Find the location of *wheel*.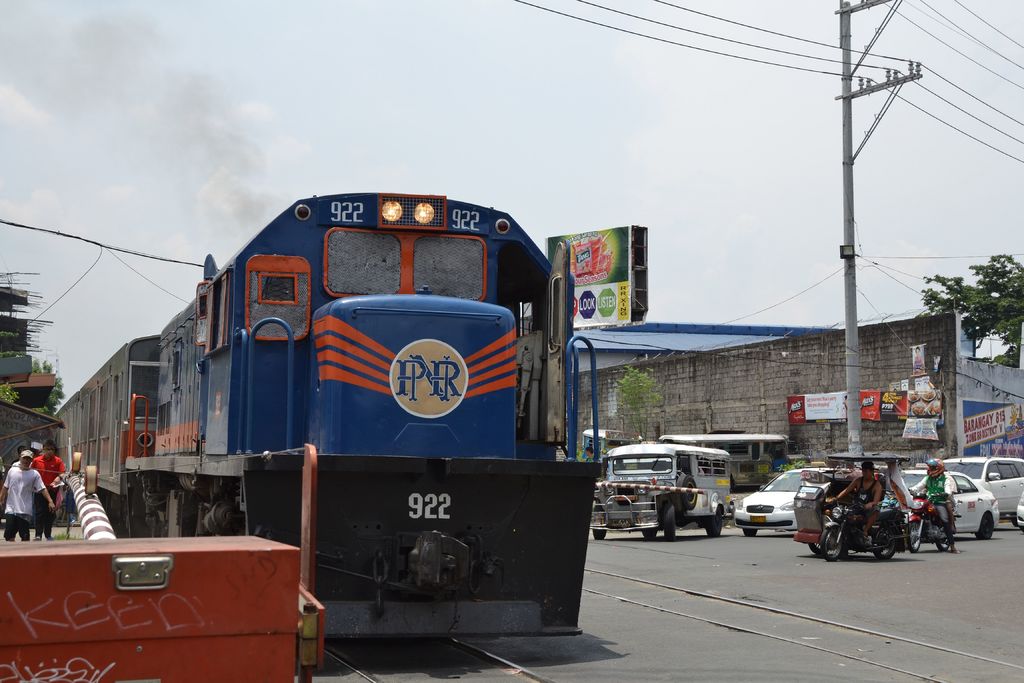
Location: BBox(744, 525, 756, 535).
